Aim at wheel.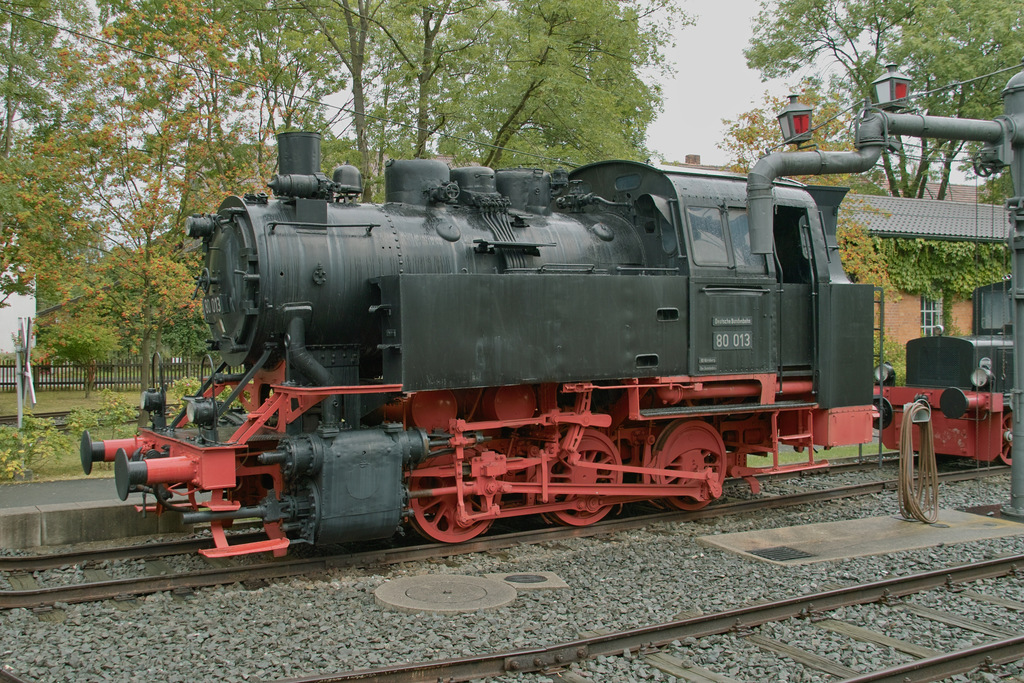
Aimed at crop(544, 432, 626, 530).
